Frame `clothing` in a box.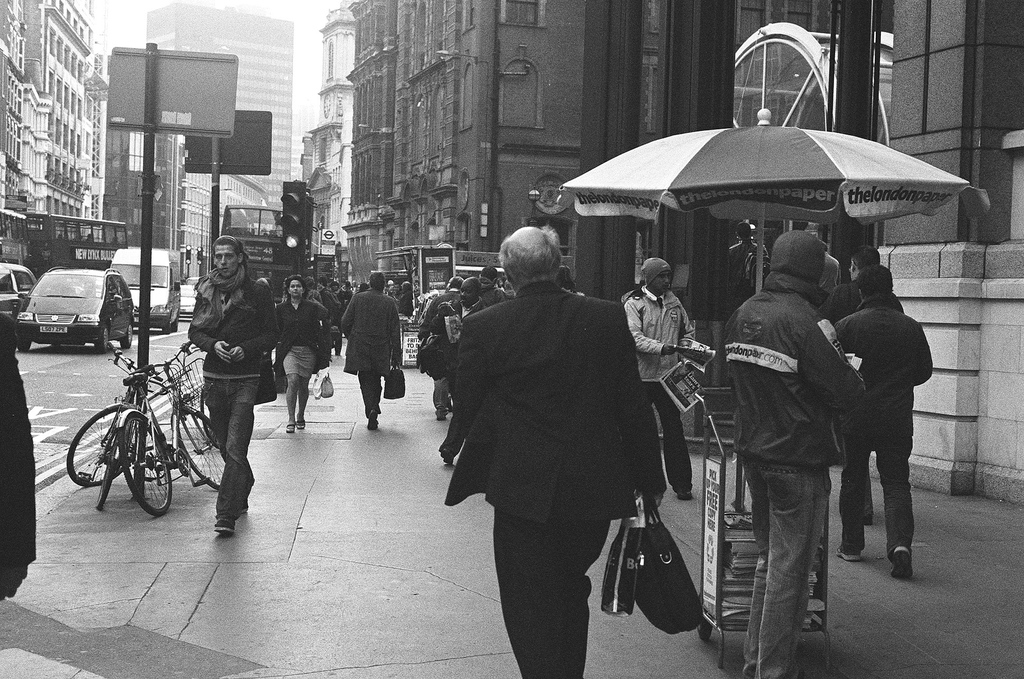
box=[0, 328, 36, 600].
